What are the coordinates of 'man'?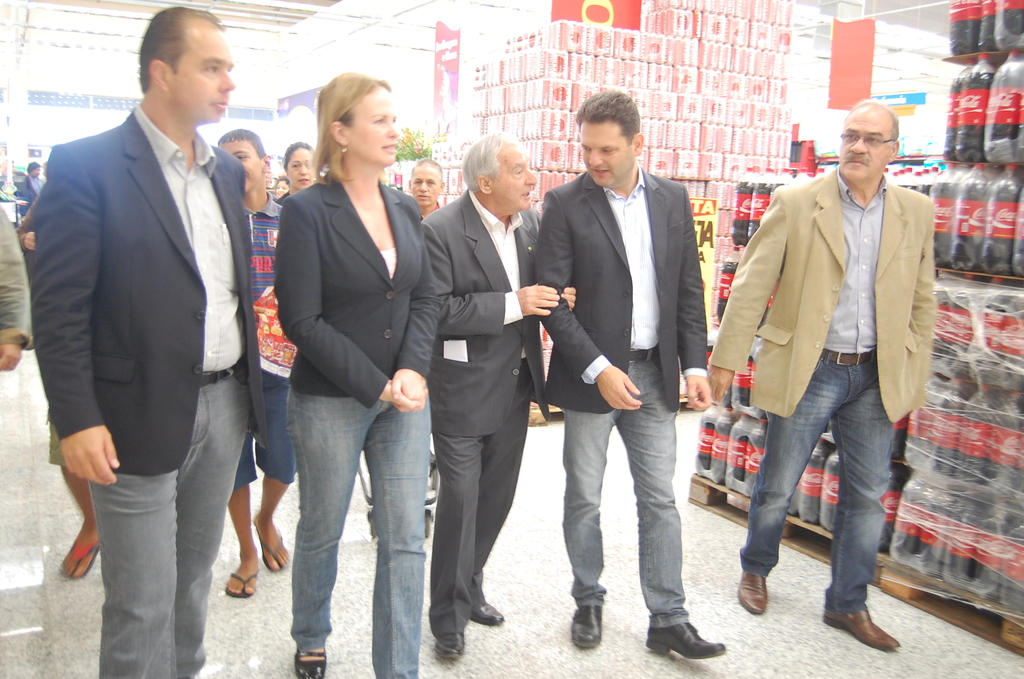
(left=424, top=131, right=577, bottom=665).
